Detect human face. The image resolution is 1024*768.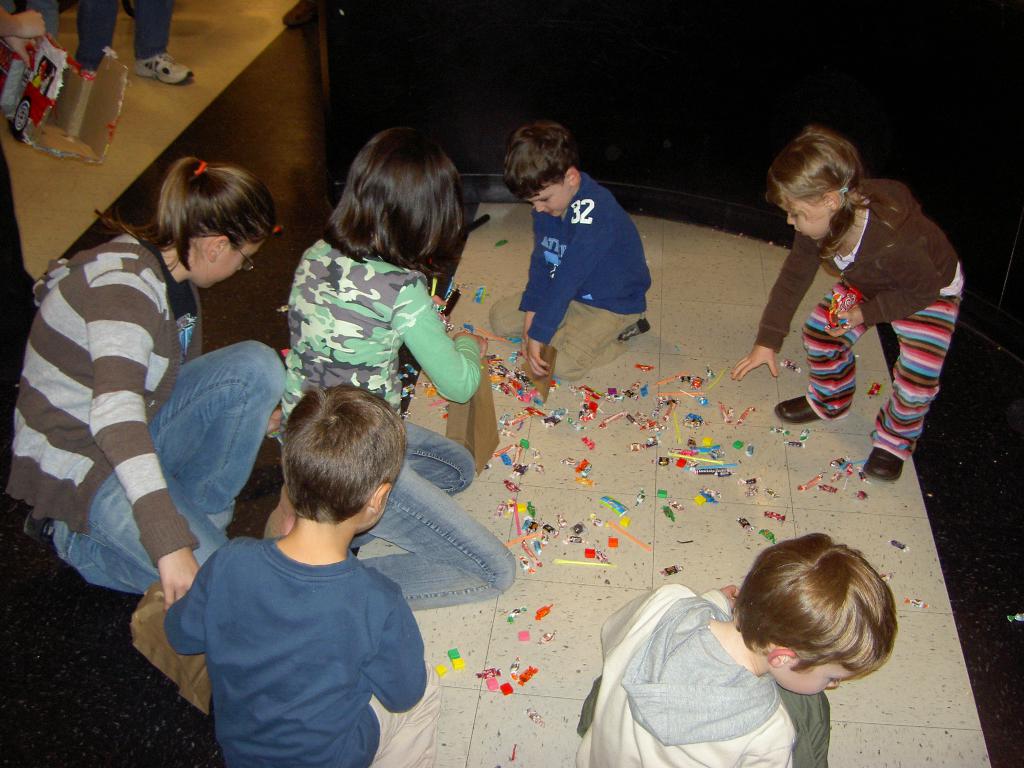
rect(769, 657, 852, 696).
